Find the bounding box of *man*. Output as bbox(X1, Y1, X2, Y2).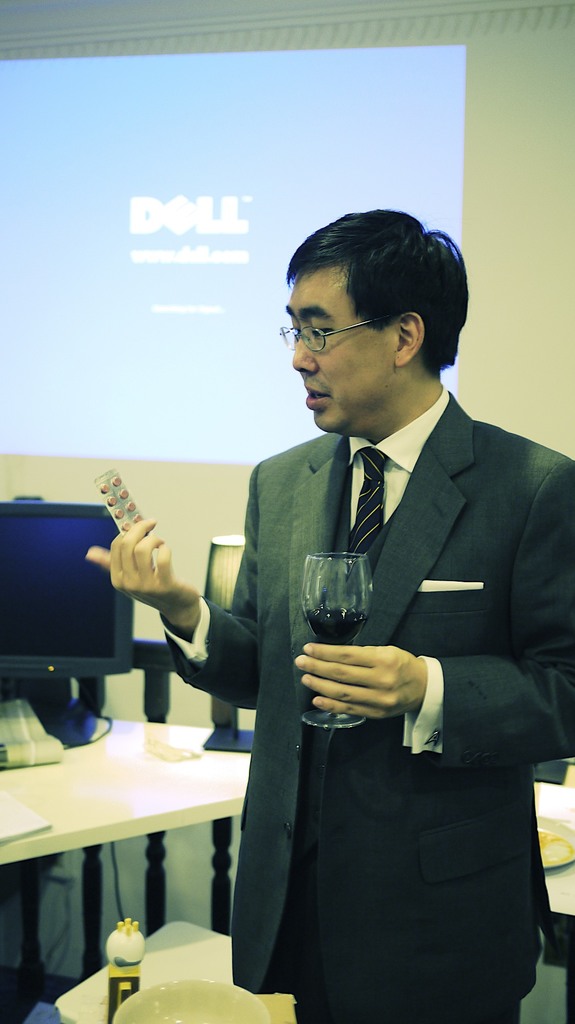
bbox(193, 203, 562, 1023).
